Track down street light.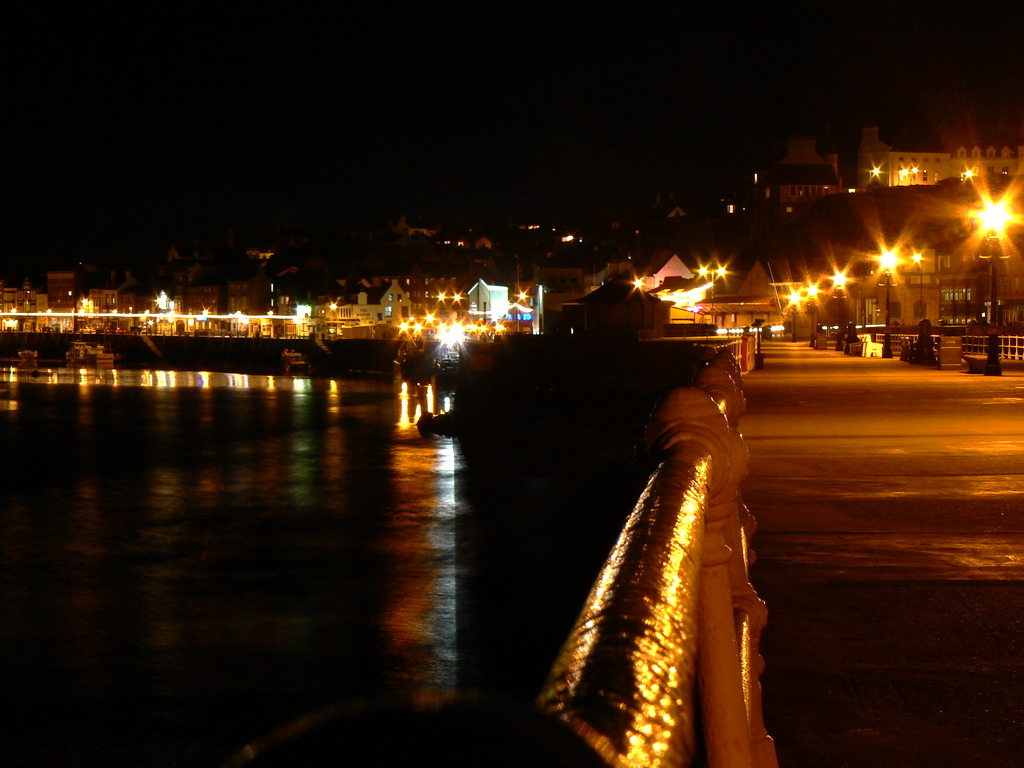
Tracked to bbox=[961, 198, 1016, 385].
